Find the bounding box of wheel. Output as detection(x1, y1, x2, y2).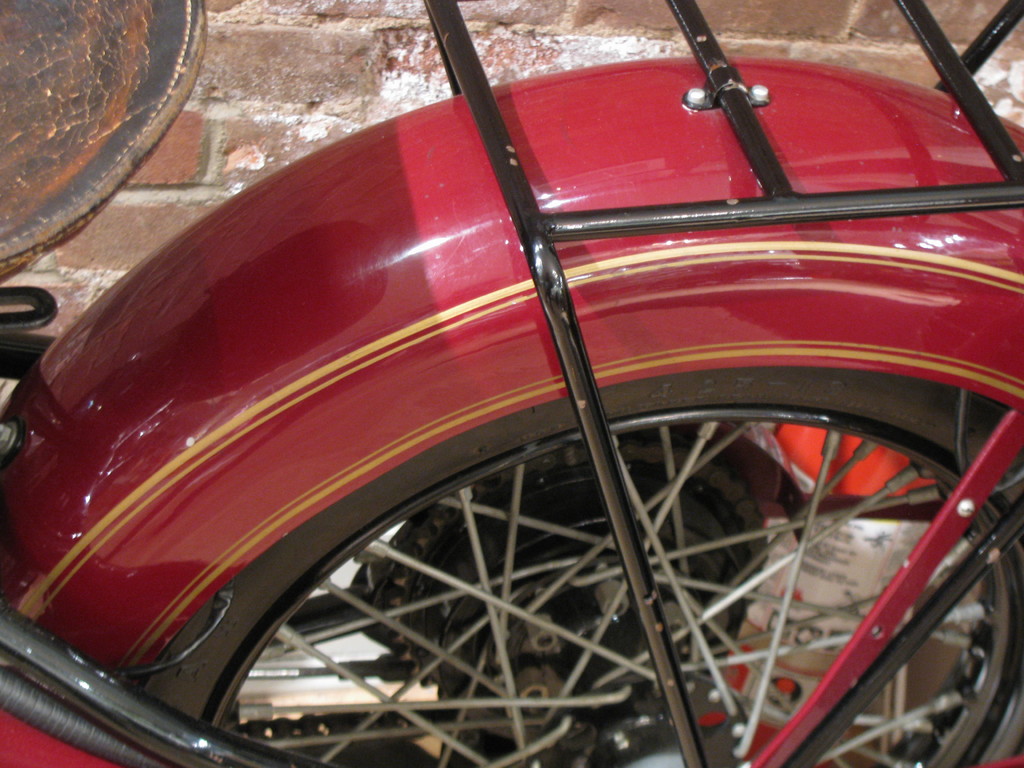
detection(206, 369, 1014, 761).
